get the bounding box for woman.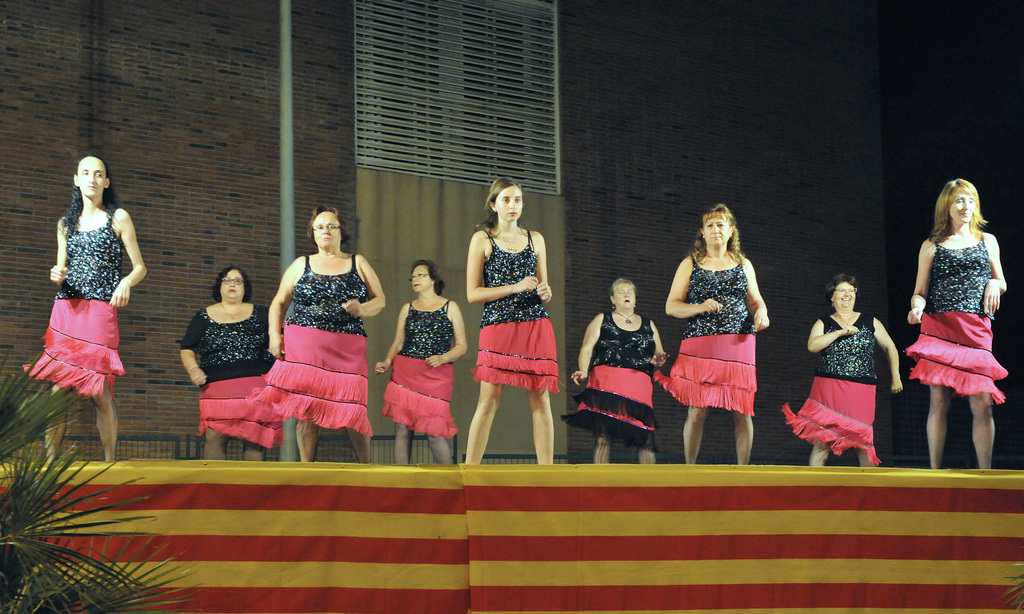
(x1=370, y1=246, x2=465, y2=474).
